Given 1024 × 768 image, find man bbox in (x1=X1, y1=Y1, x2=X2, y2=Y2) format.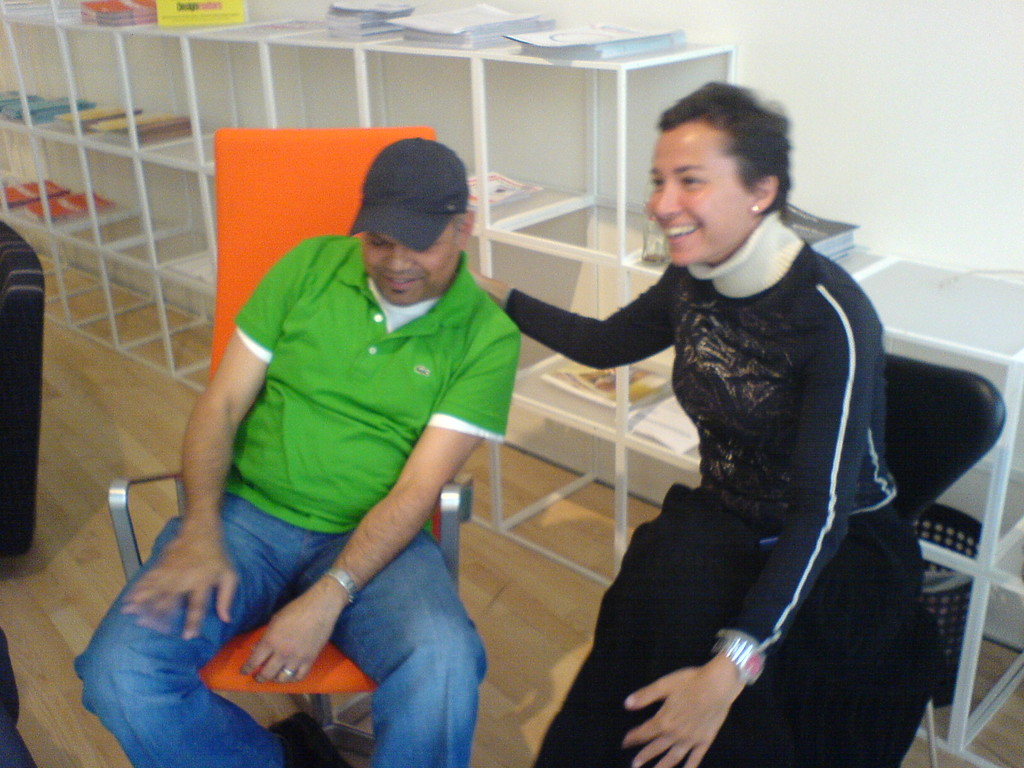
(x1=116, y1=134, x2=572, y2=747).
